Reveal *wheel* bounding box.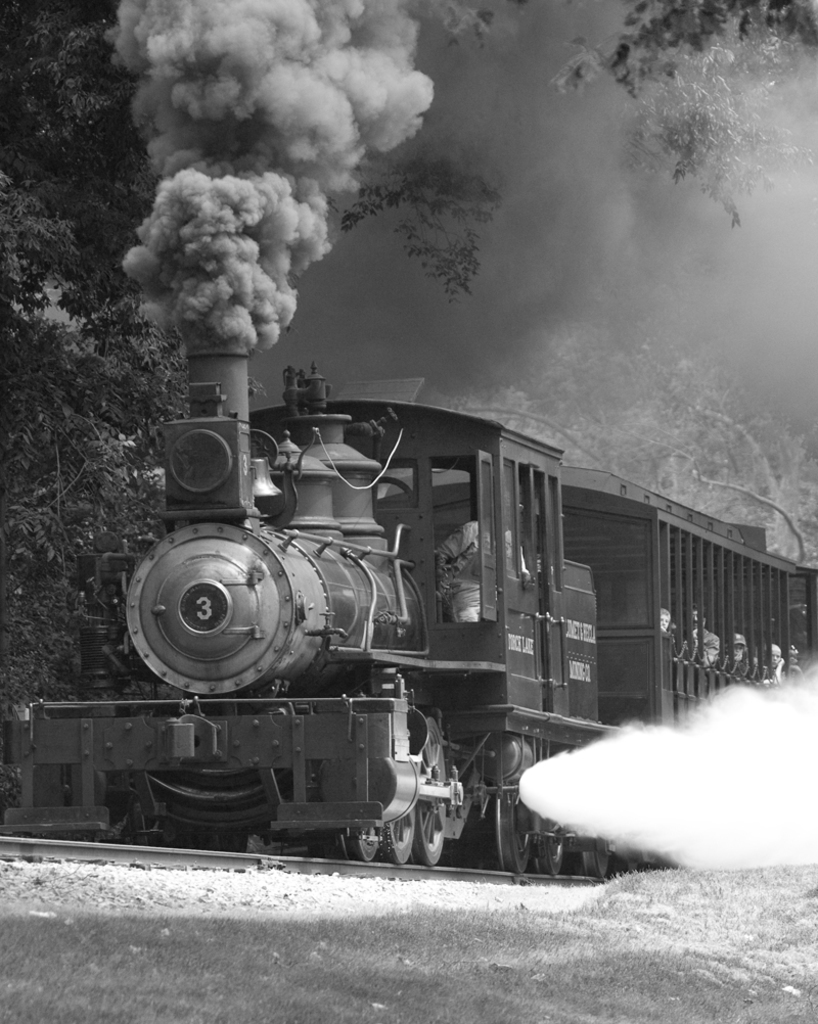
Revealed: detection(343, 818, 376, 865).
